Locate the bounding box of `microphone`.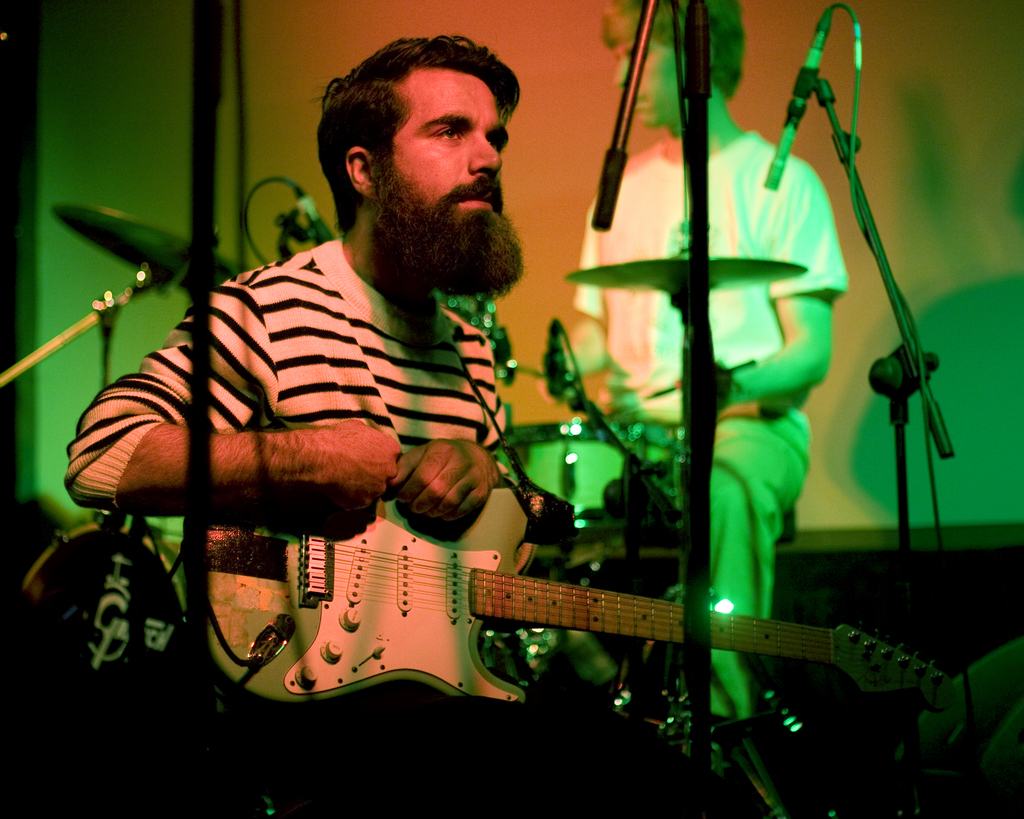
Bounding box: box(296, 185, 335, 246).
